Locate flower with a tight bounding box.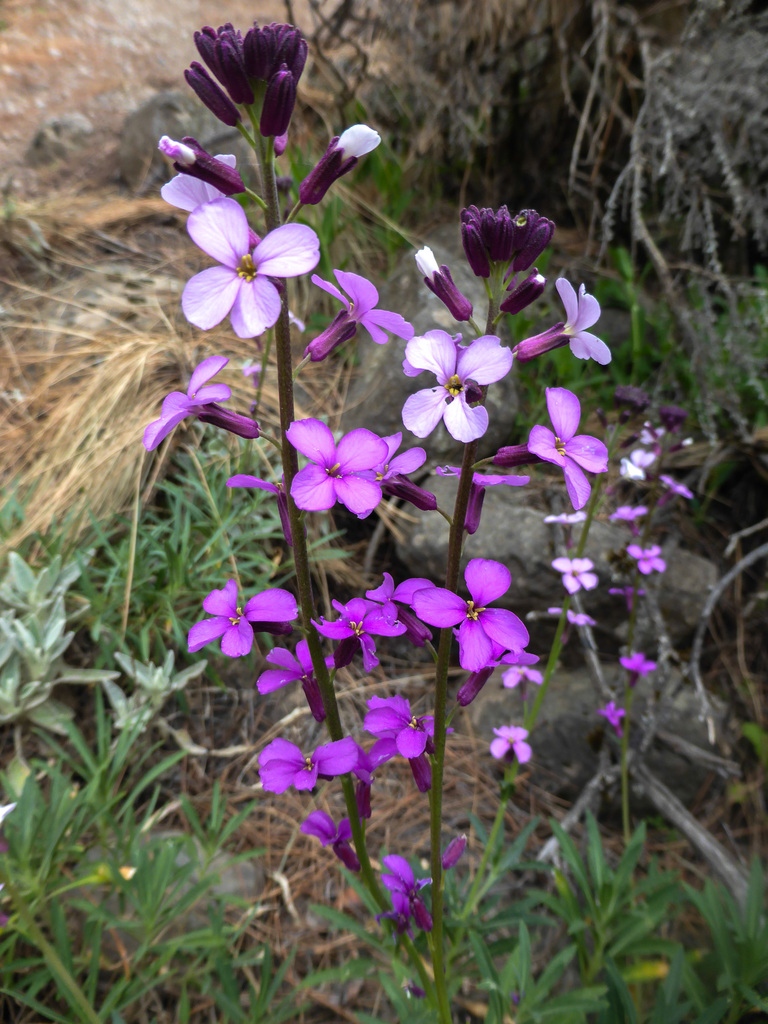
x1=531 y1=601 x2=597 y2=627.
